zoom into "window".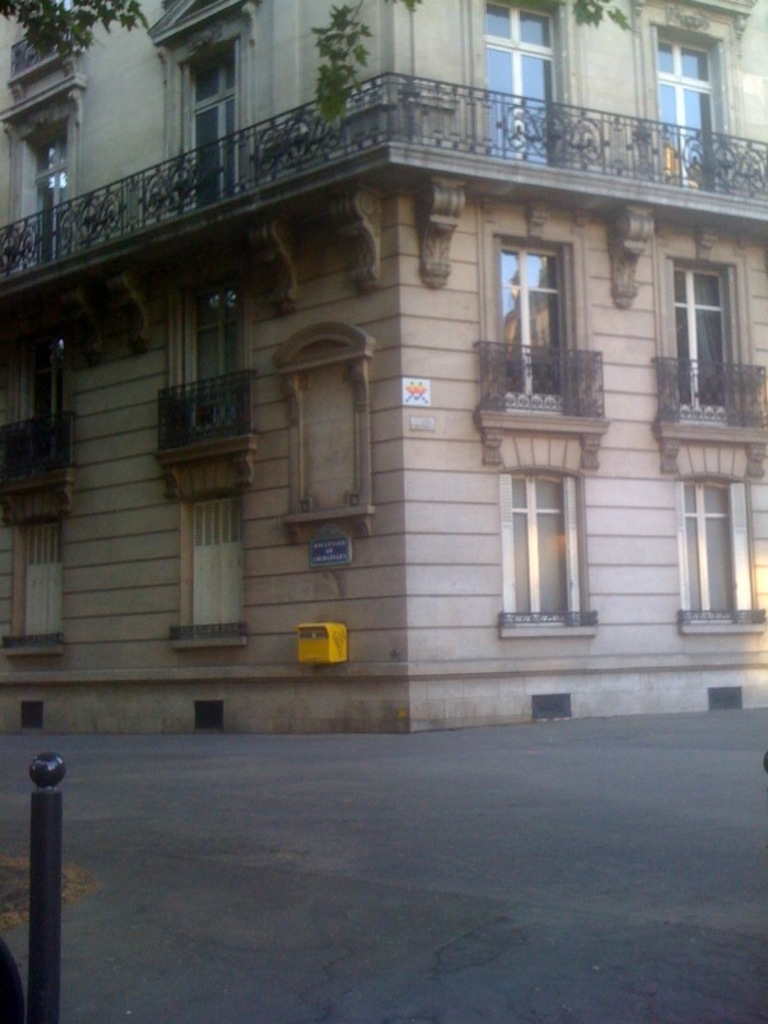
Zoom target: x1=654 y1=24 x2=727 y2=192.
